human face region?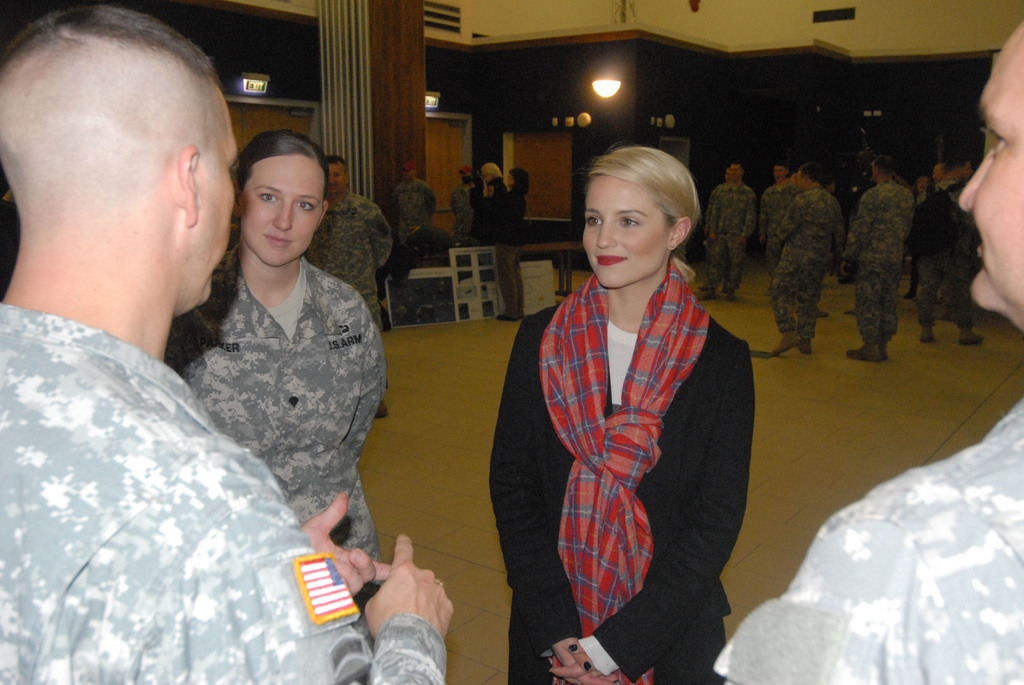
{"left": 959, "top": 26, "right": 1023, "bottom": 342}
